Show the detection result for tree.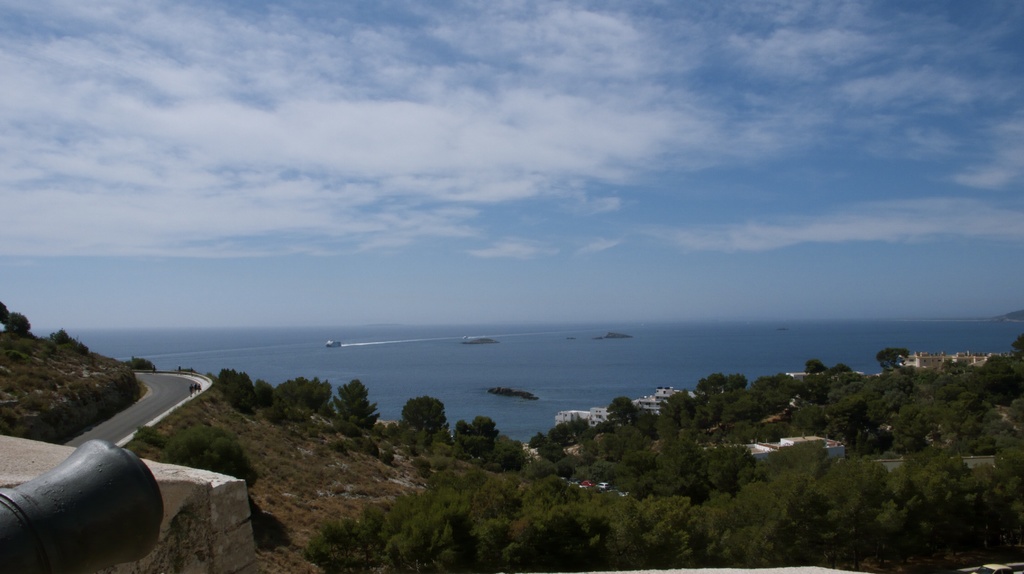
{"left": 1007, "top": 396, "right": 1023, "bottom": 437}.
